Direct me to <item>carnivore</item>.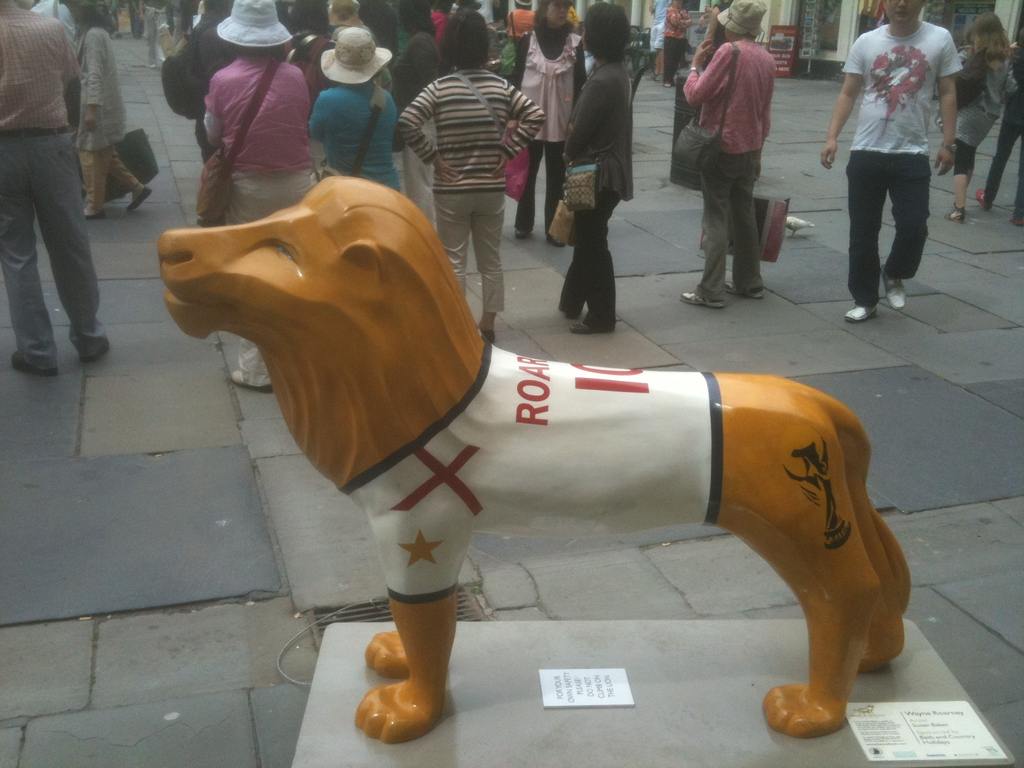
Direction: bbox(485, 0, 508, 68).
